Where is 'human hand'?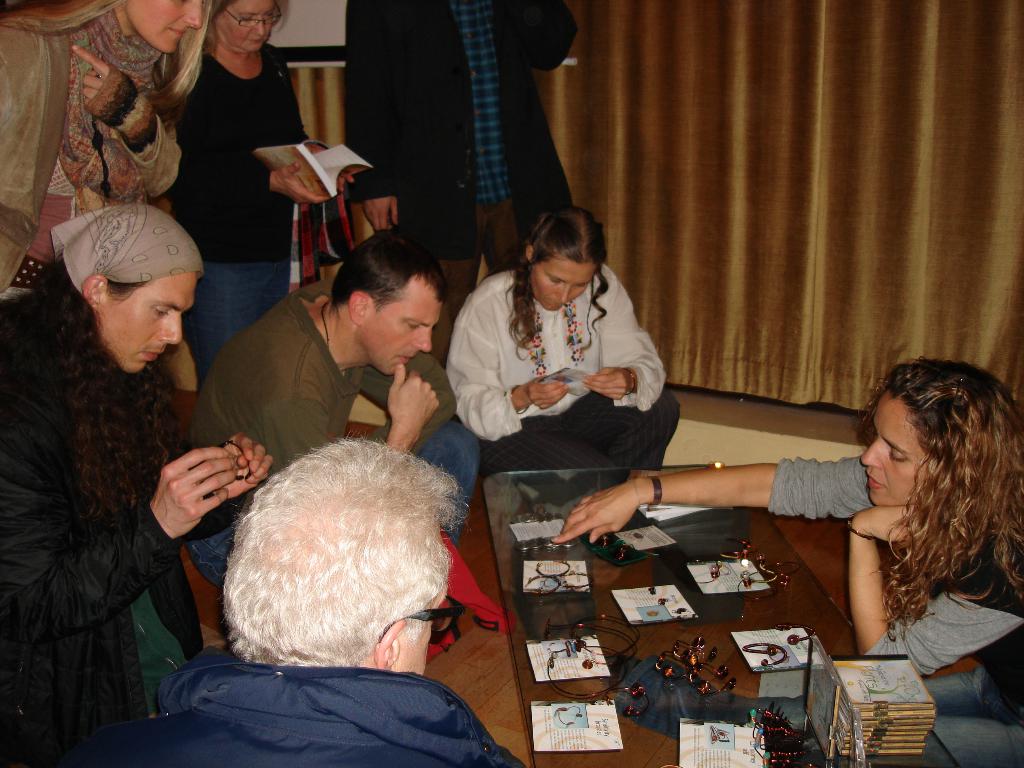
146/454/238/535.
